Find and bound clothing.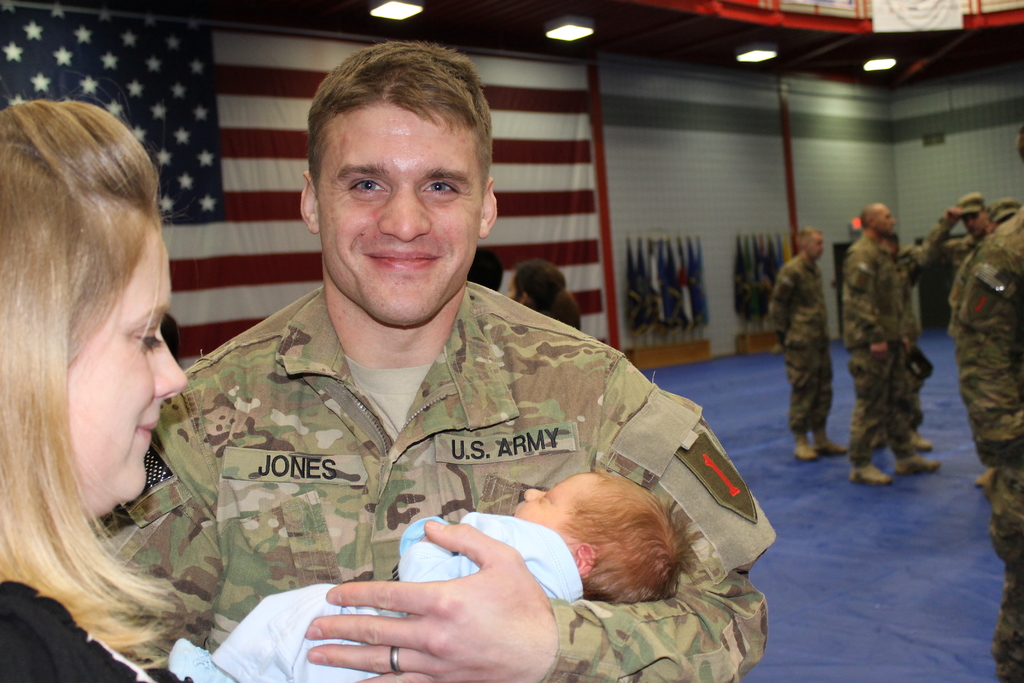
Bound: left=831, top=229, right=934, bottom=461.
